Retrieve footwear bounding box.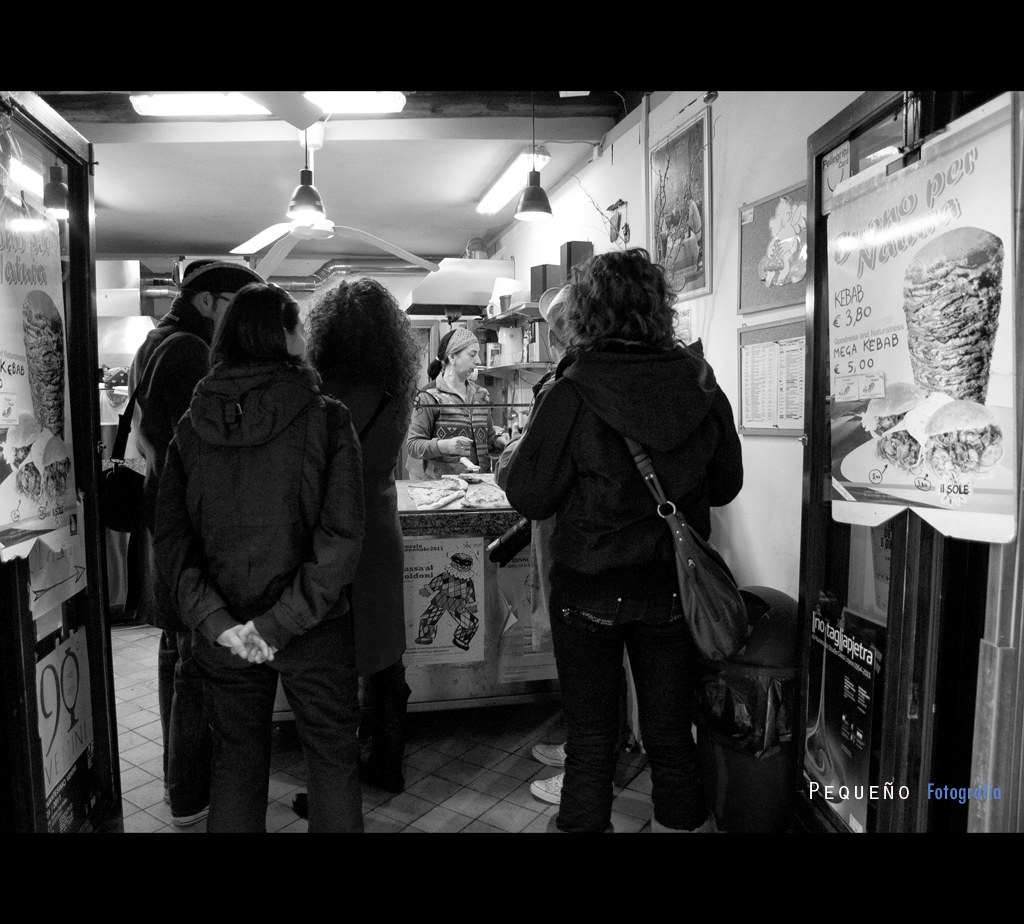
Bounding box: (left=530, top=772, right=617, bottom=807).
